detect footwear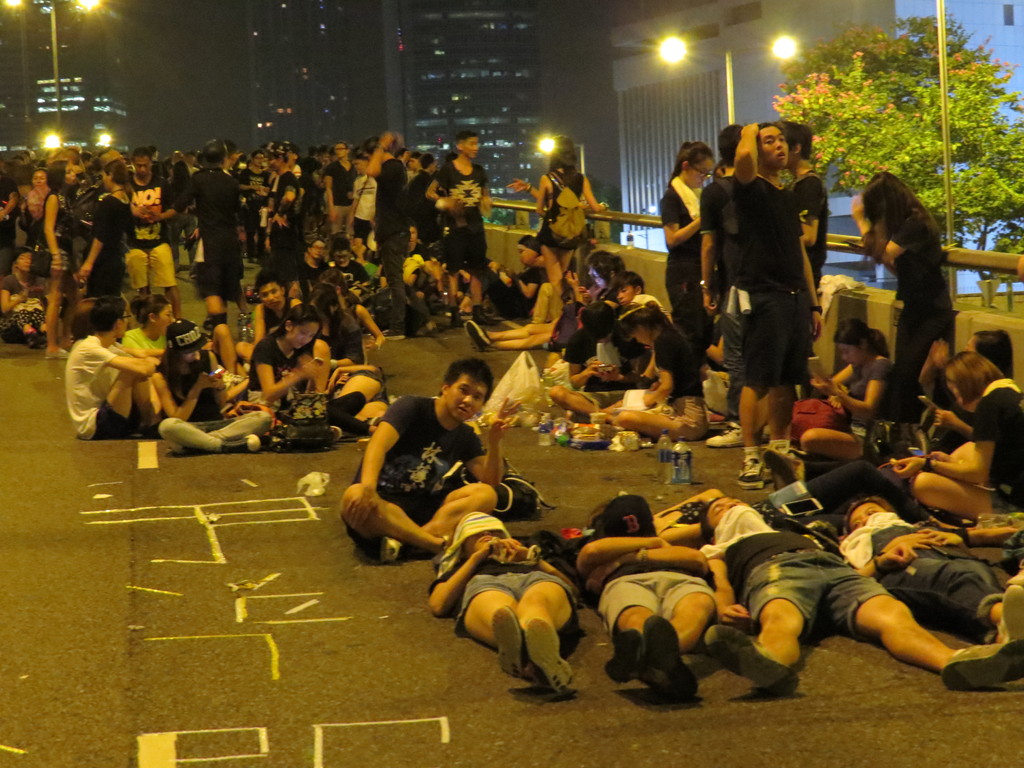
region(735, 457, 768, 490)
